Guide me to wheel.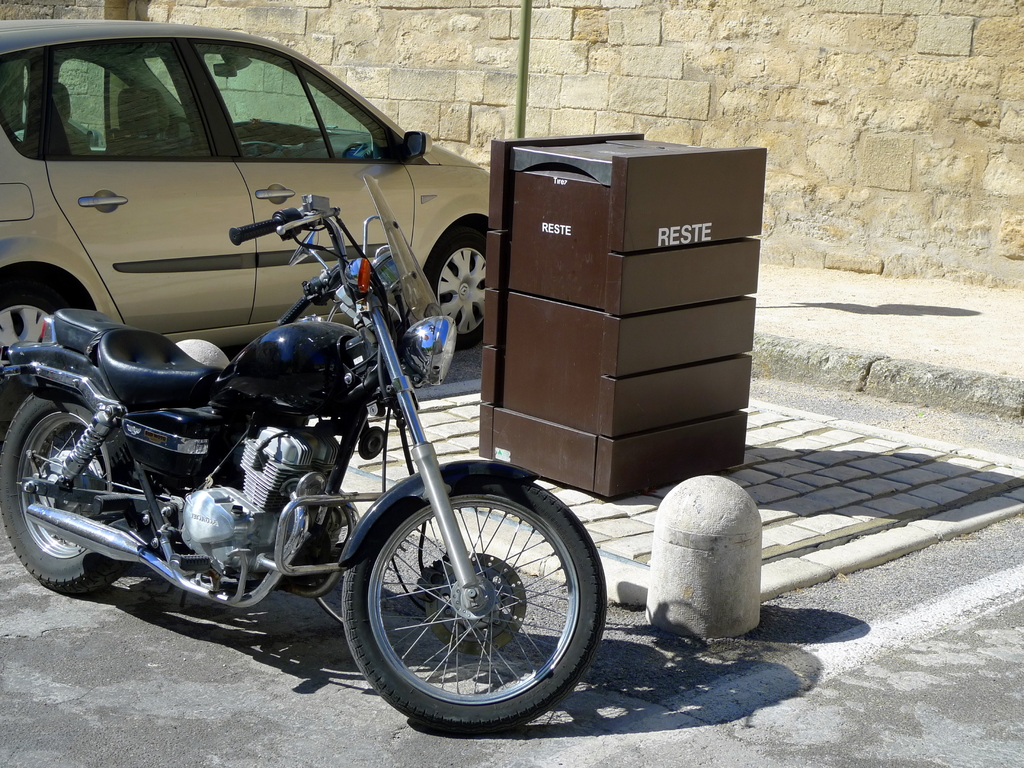
Guidance: (left=0, top=288, right=71, bottom=382).
